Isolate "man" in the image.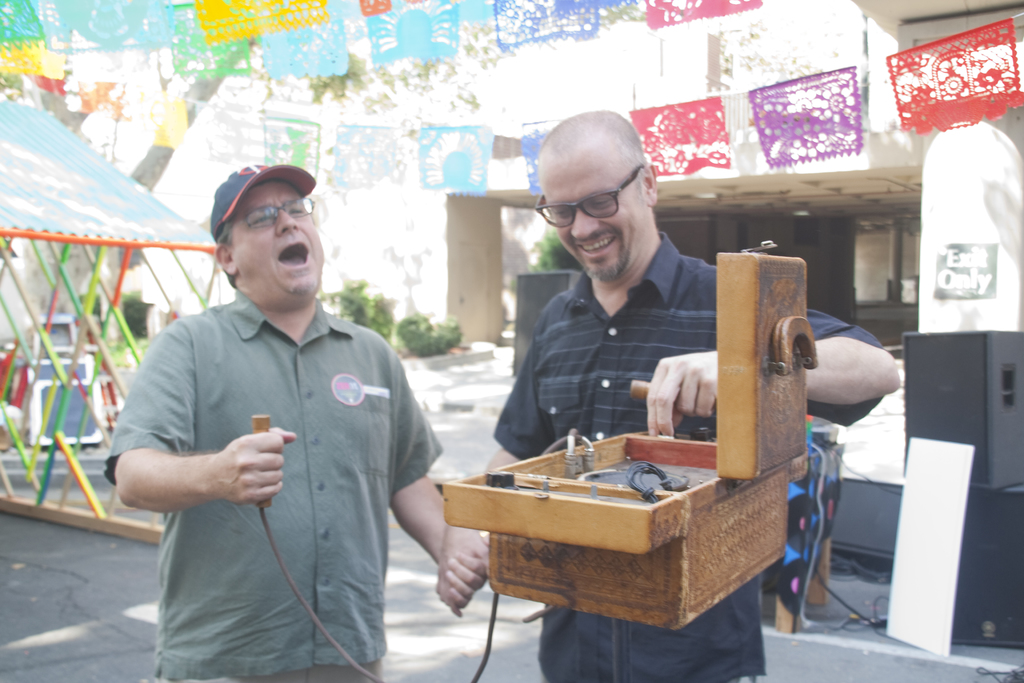
Isolated region: rect(476, 106, 899, 680).
